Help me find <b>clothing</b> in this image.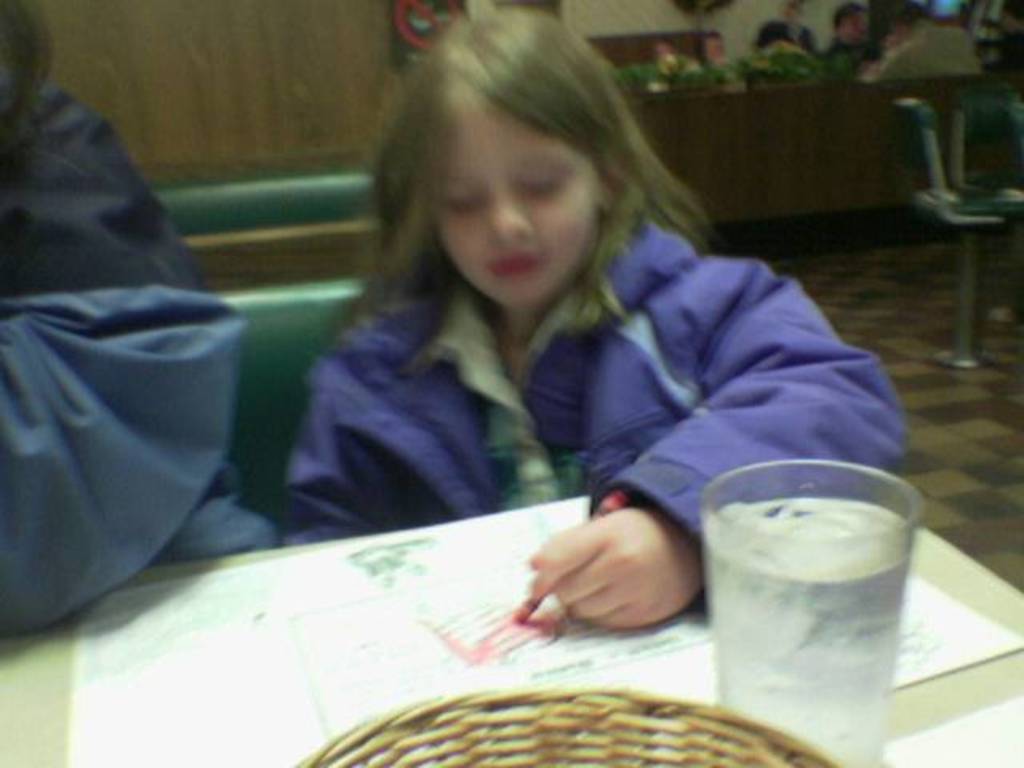
Found it: {"x1": 222, "y1": 176, "x2": 922, "y2": 554}.
